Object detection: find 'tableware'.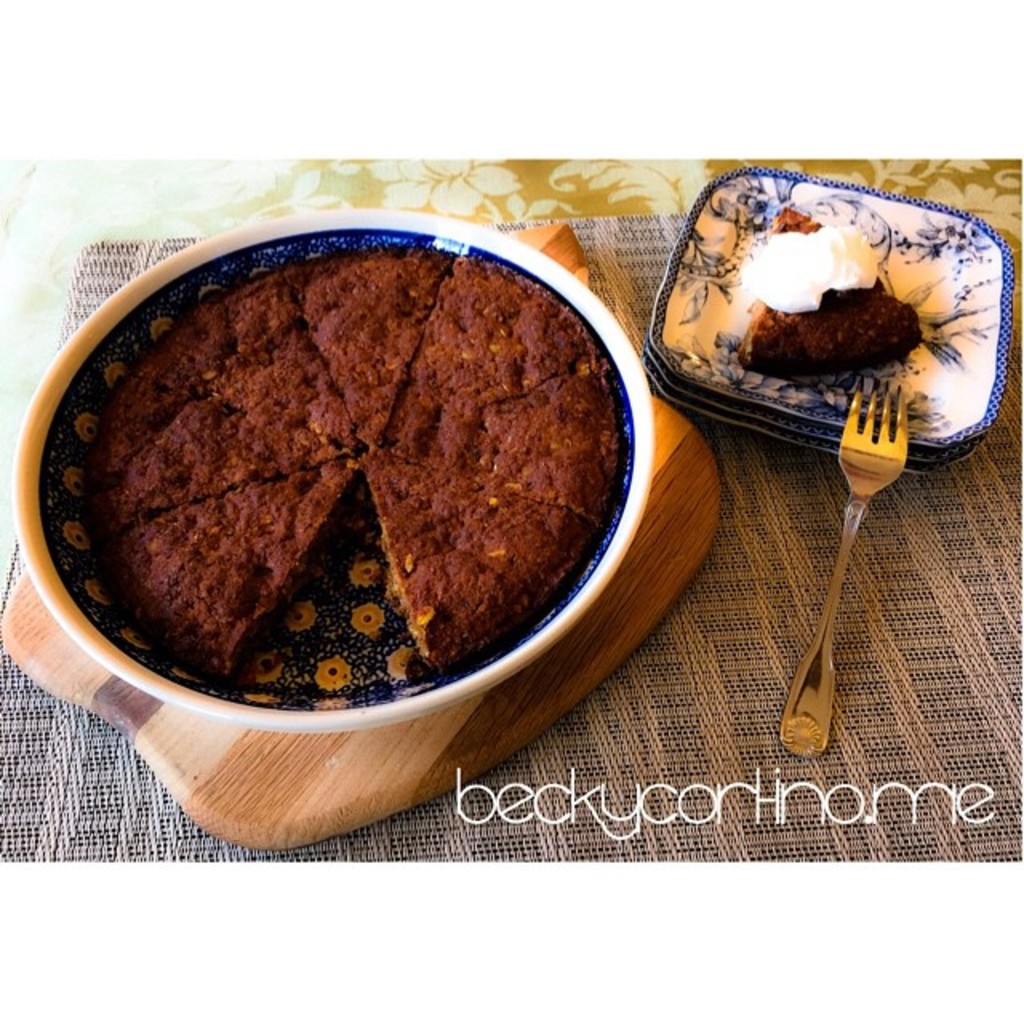
[x1=778, y1=370, x2=914, y2=760].
